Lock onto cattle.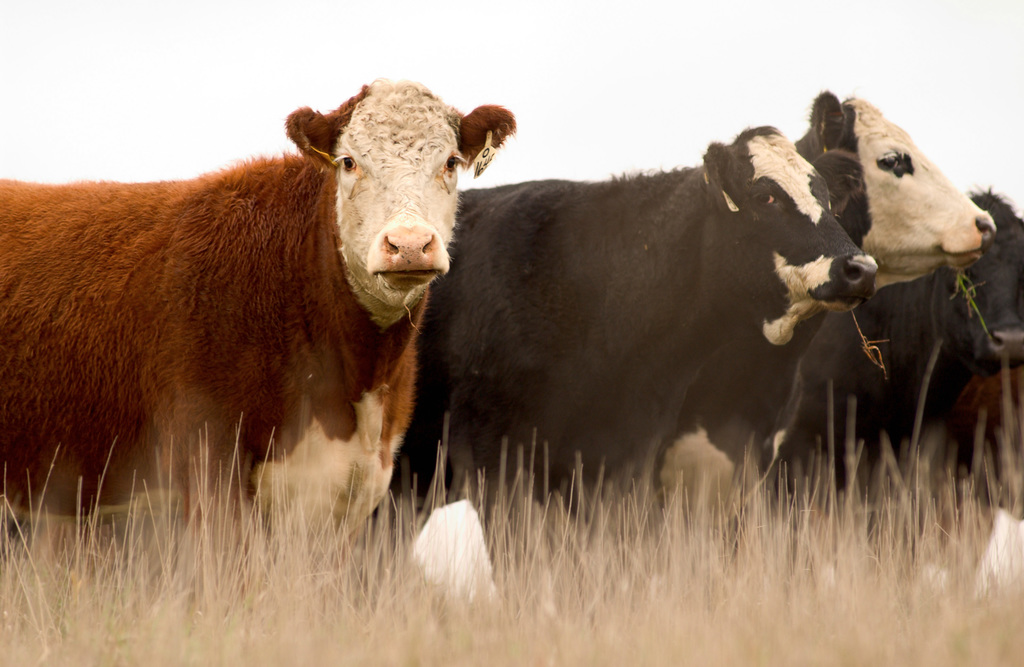
Locked: detection(367, 123, 876, 632).
